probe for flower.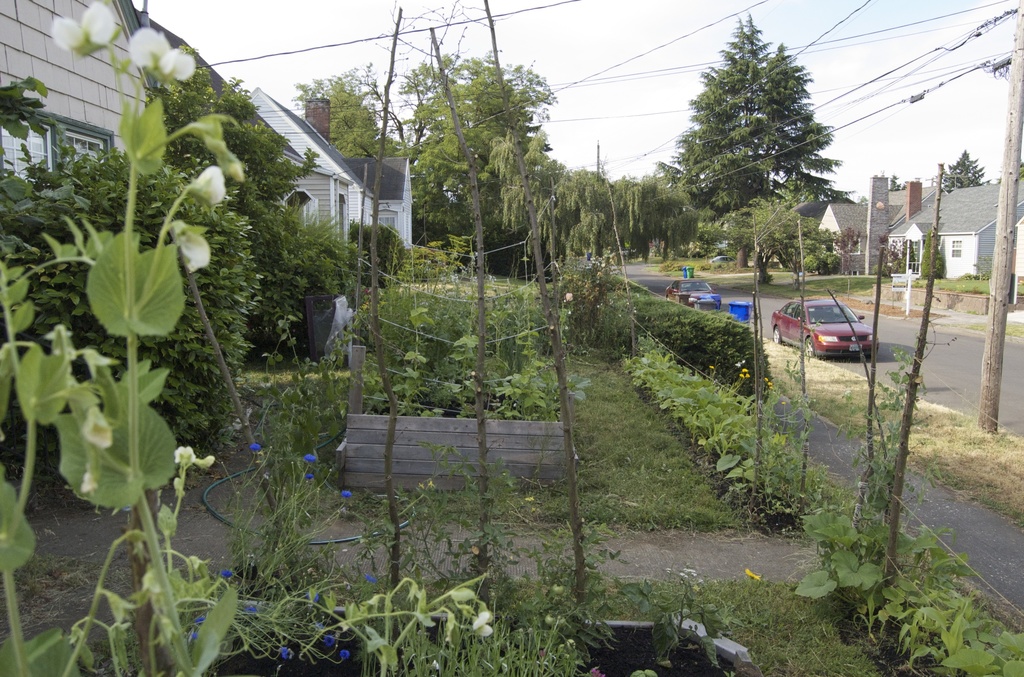
Probe result: <box>748,569,763,582</box>.
